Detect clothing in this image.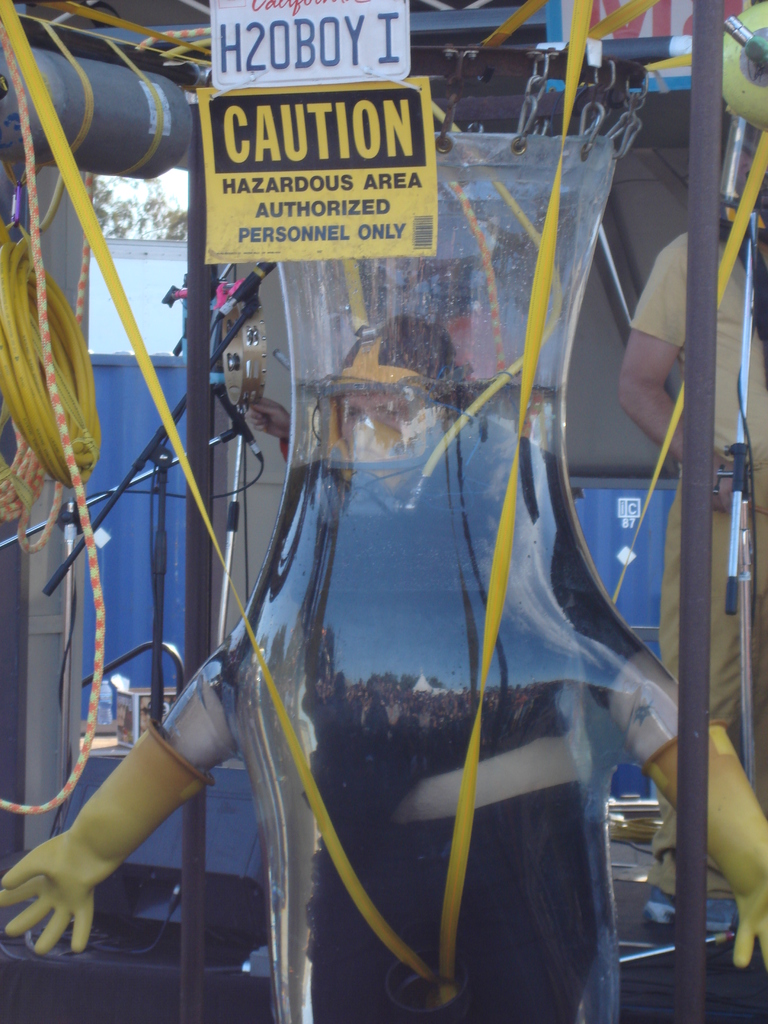
Detection: select_region(634, 199, 767, 895).
